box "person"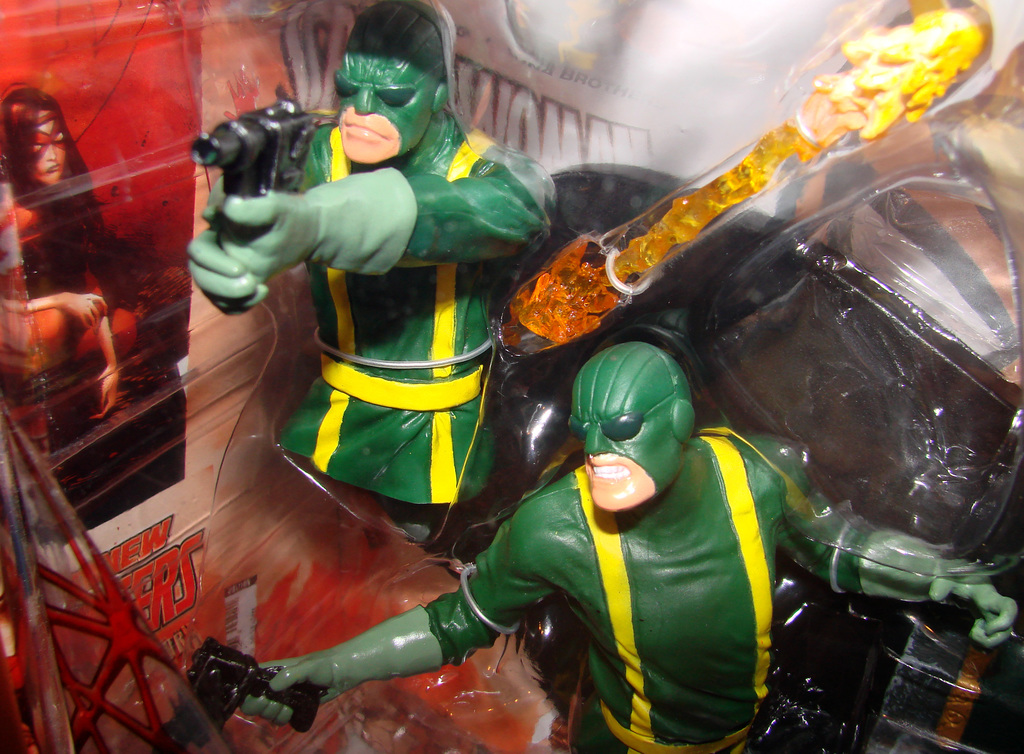
0:83:153:424
